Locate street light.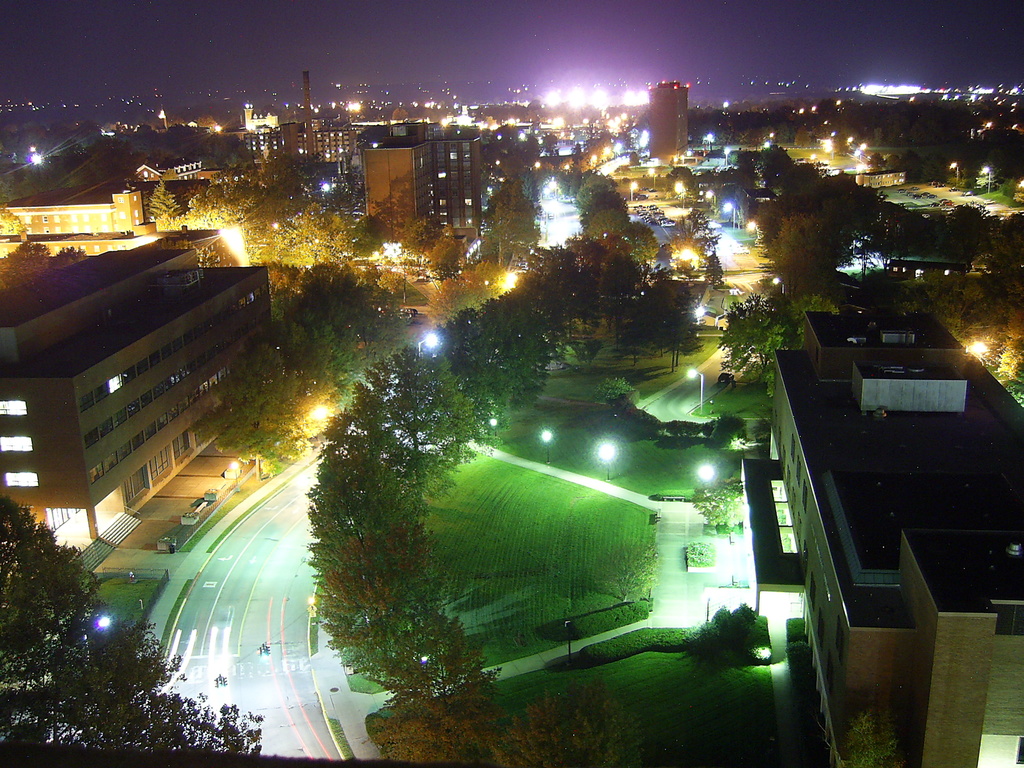
Bounding box: bbox(685, 365, 704, 410).
